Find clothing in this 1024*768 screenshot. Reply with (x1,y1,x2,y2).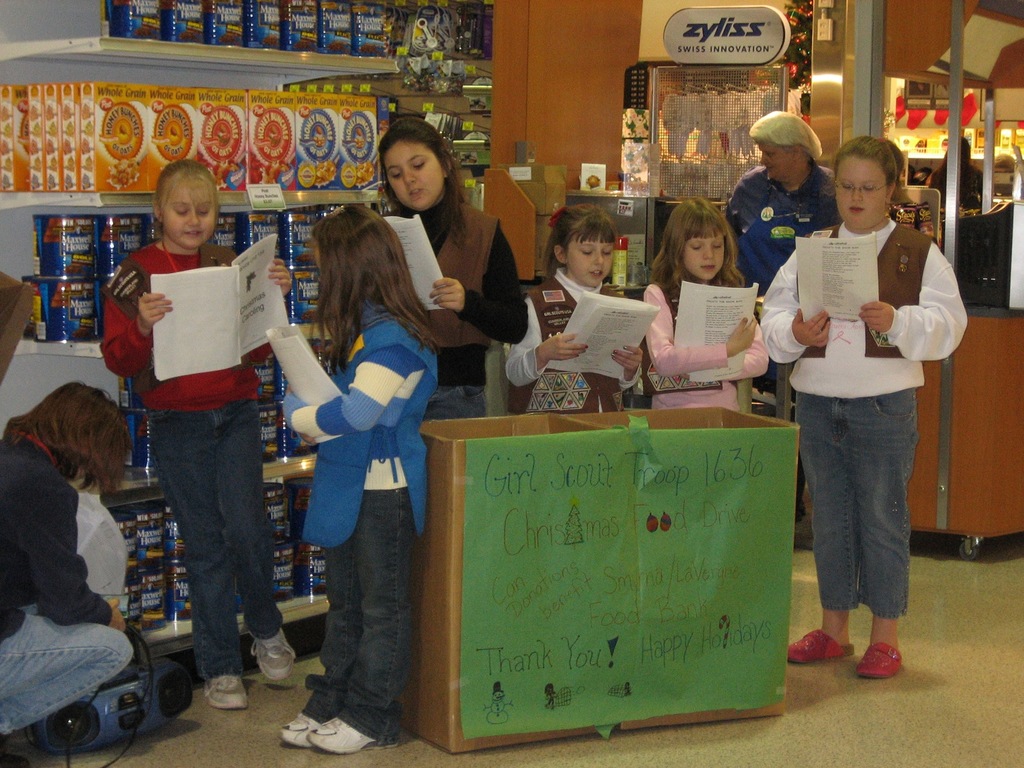
(721,160,841,298).
